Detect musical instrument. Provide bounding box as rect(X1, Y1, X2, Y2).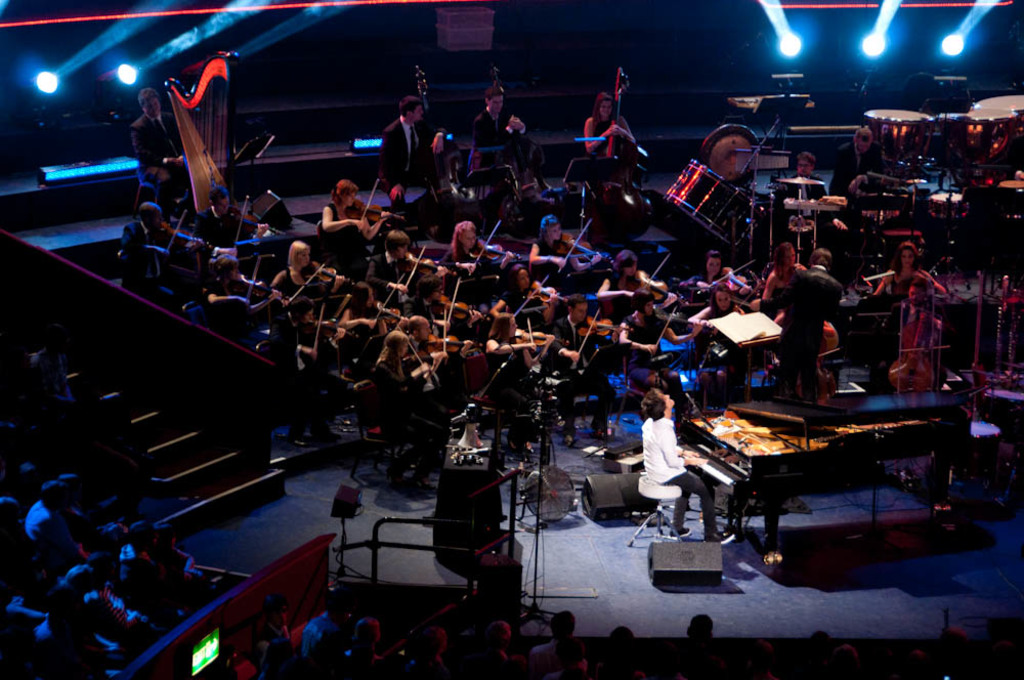
rect(489, 63, 562, 248).
